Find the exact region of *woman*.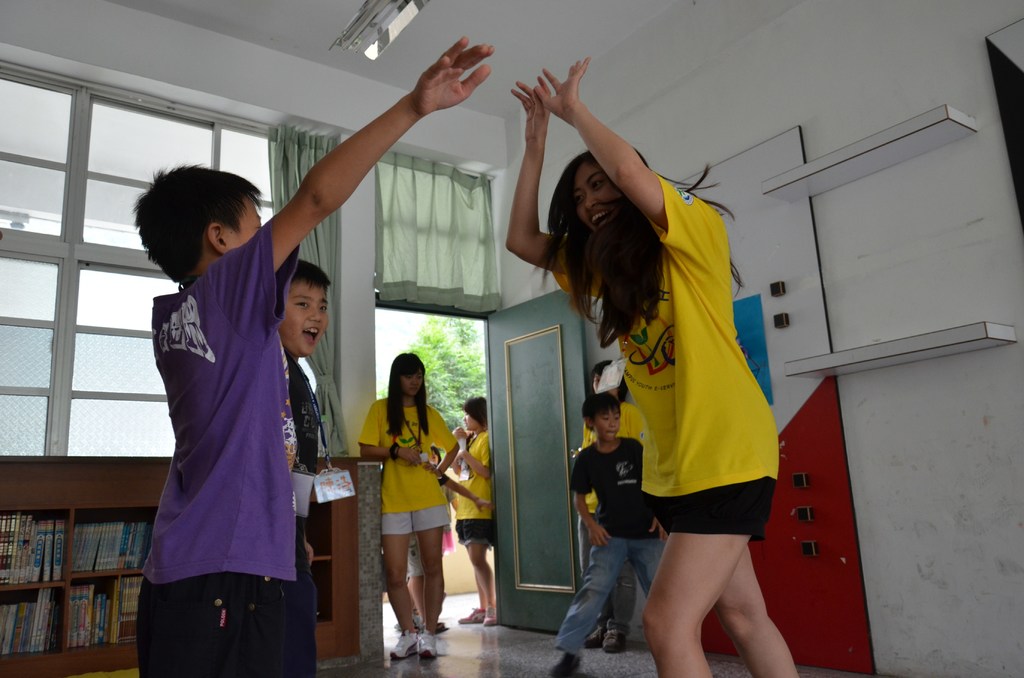
Exact region: <box>359,343,454,648</box>.
